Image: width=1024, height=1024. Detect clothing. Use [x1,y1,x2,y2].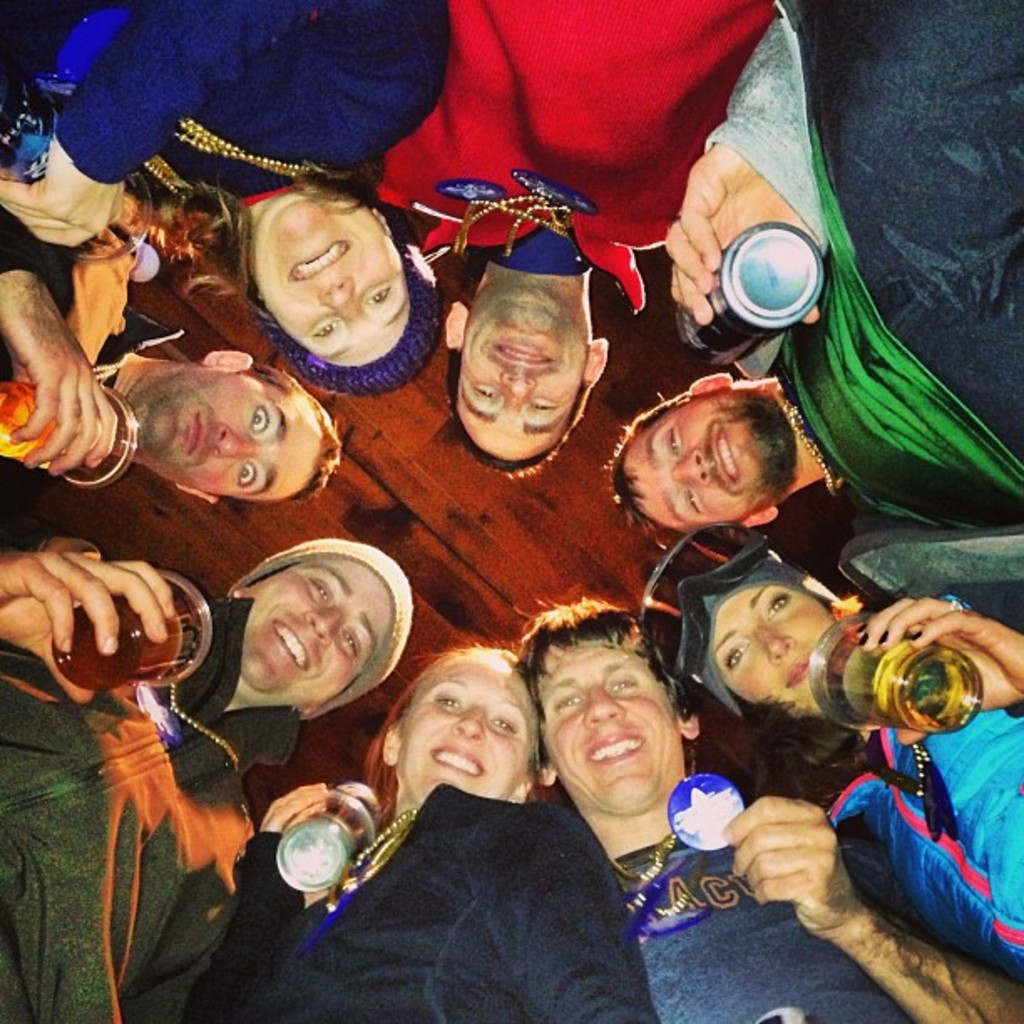
[602,837,949,1022].
